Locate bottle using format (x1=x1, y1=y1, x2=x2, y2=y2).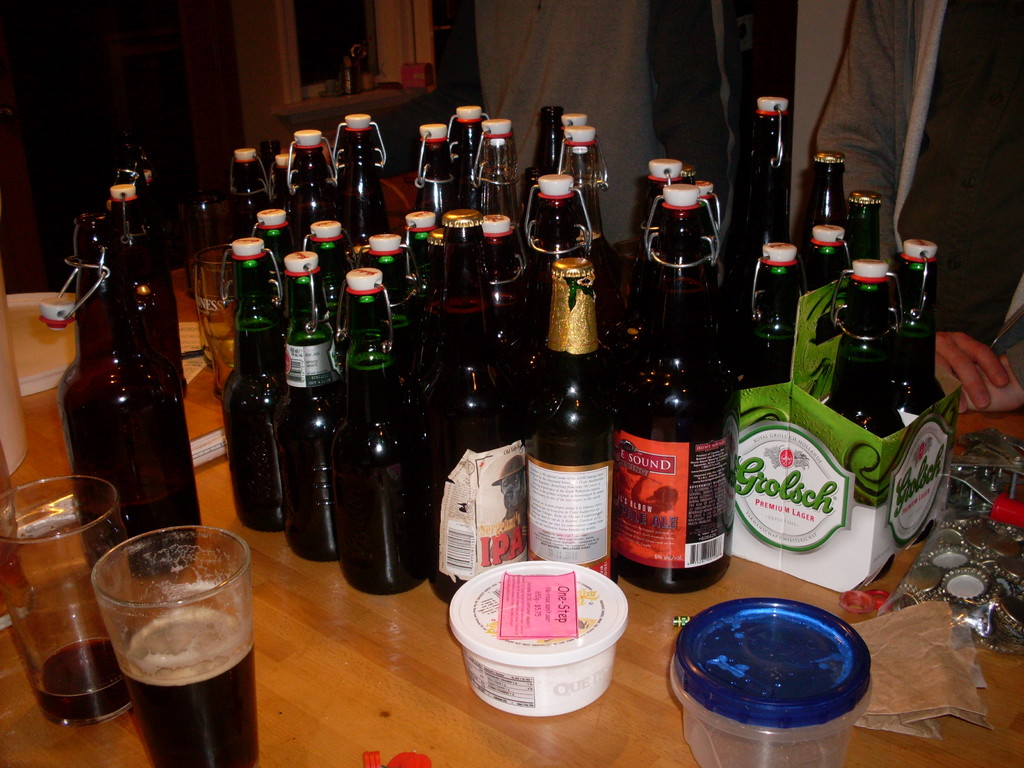
(x1=627, y1=156, x2=683, y2=324).
